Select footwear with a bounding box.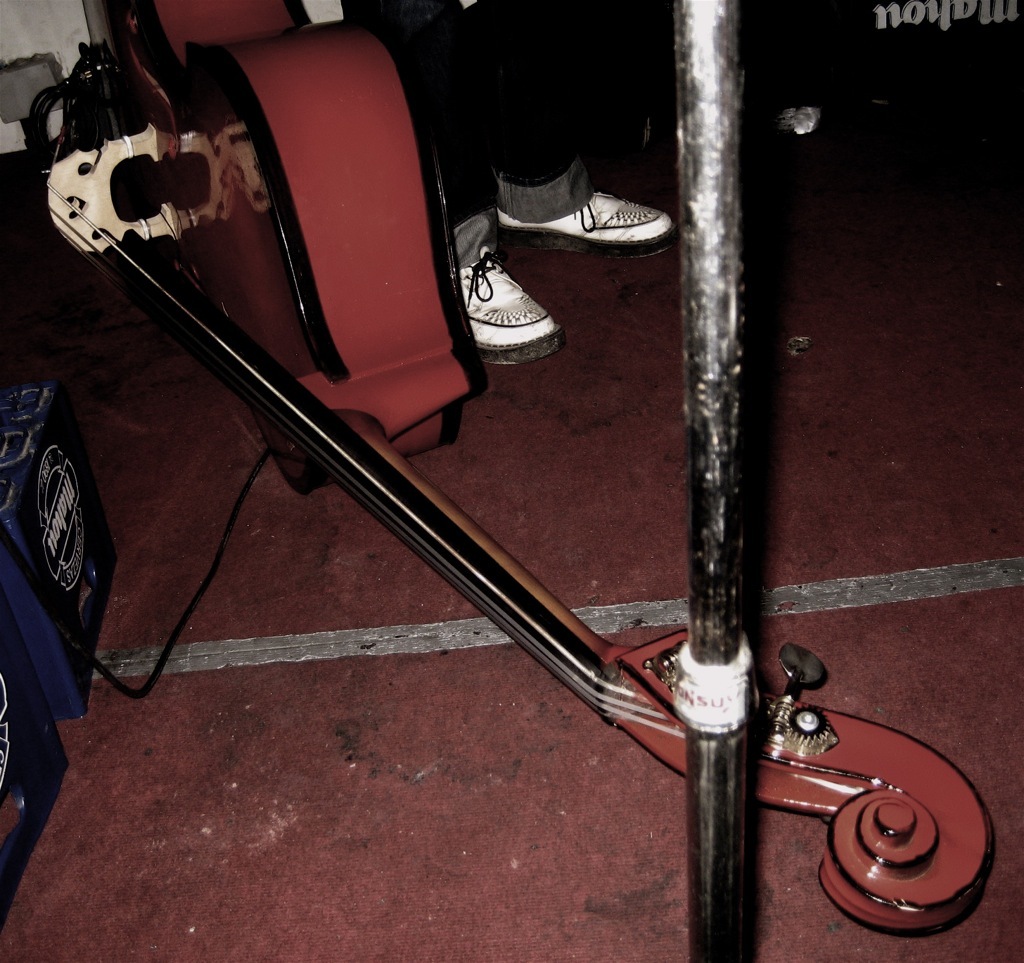
(514, 163, 672, 244).
